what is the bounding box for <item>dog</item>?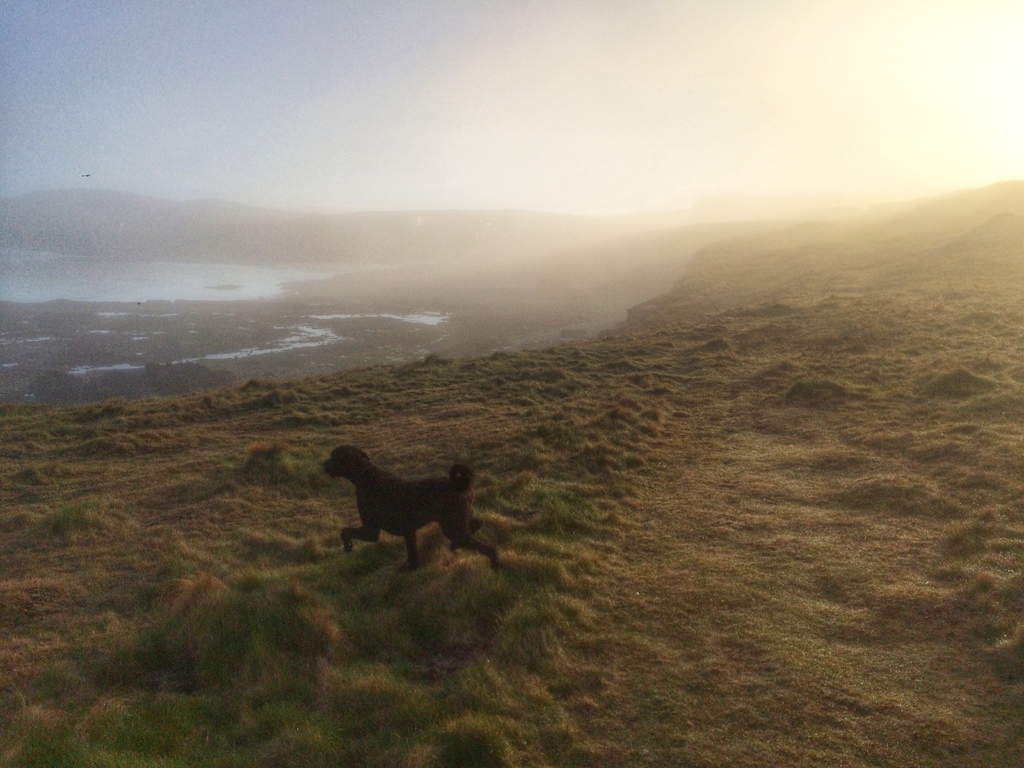
{"left": 321, "top": 441, "right": 509, "bottom": 584}.
